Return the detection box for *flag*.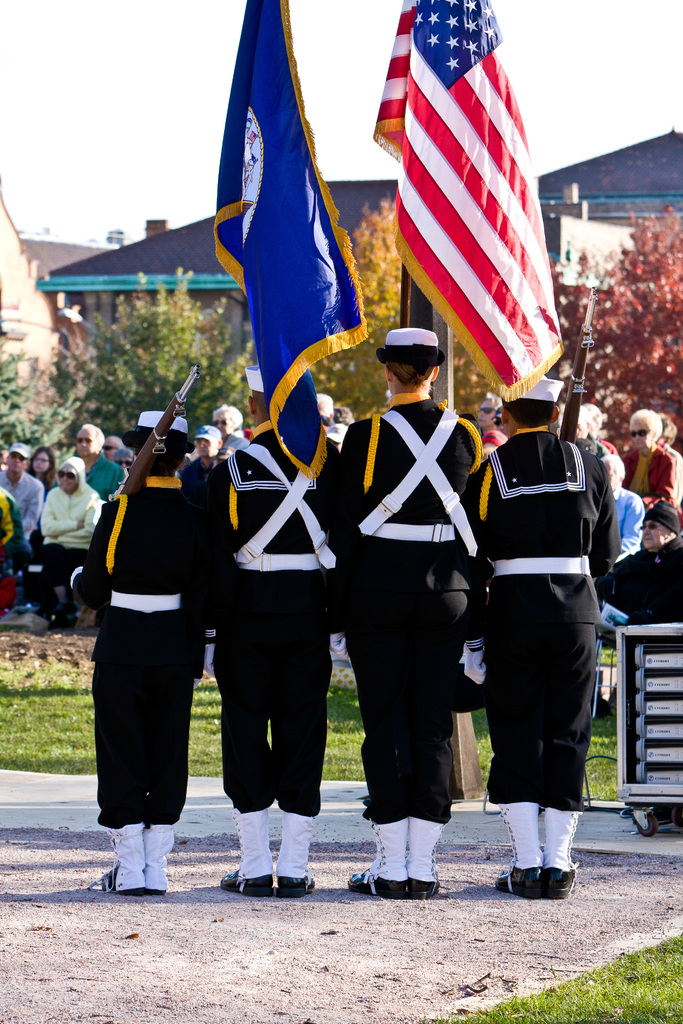
(x1=391, y1=15, x2=561, y2=405).
